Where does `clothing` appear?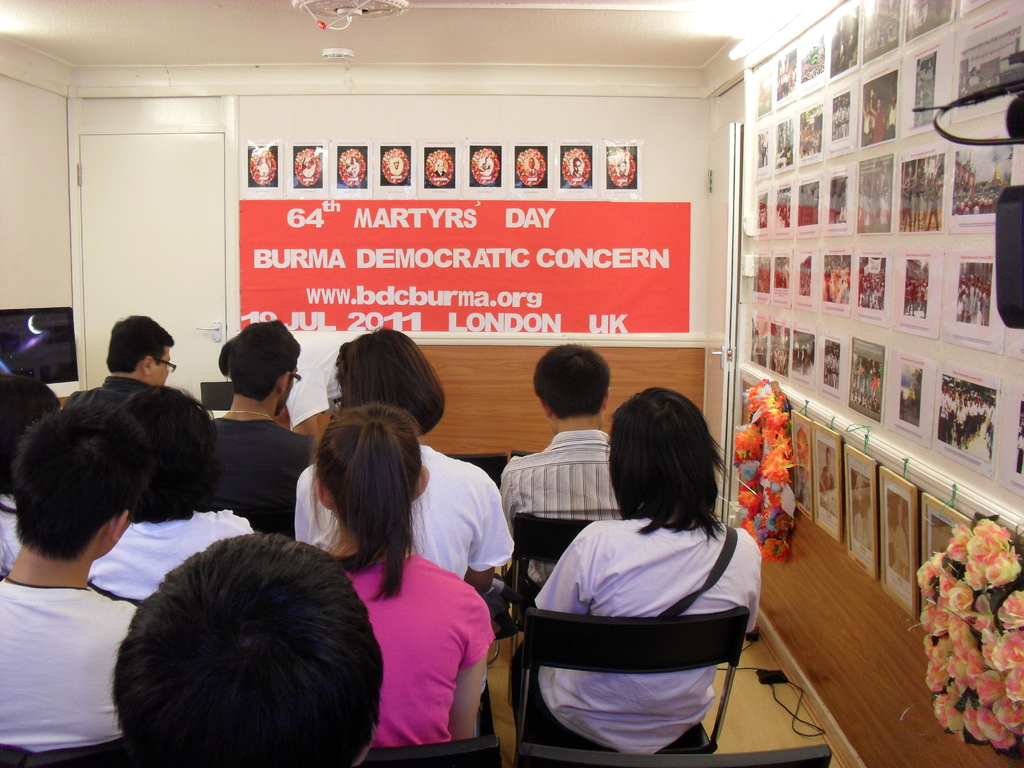
Appears at x1=756 y1=143 x2=772 y2=168.
